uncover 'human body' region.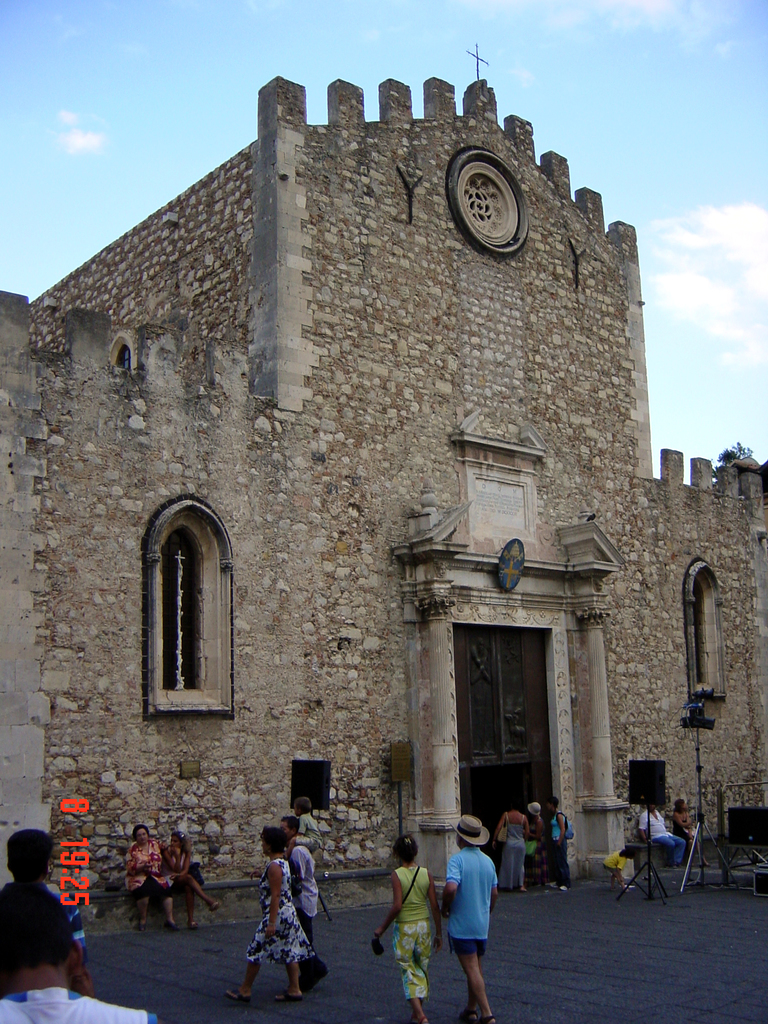
Uncovered: bbox=(123, 839, 175, 932).
